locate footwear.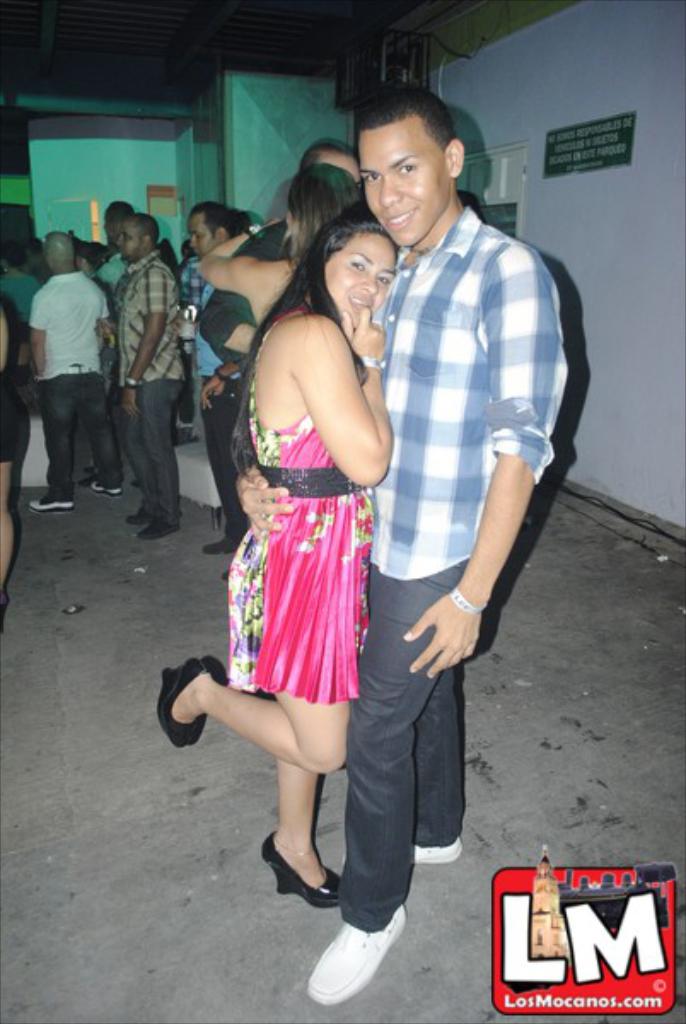
Bounding box: 142/512/179/541.
